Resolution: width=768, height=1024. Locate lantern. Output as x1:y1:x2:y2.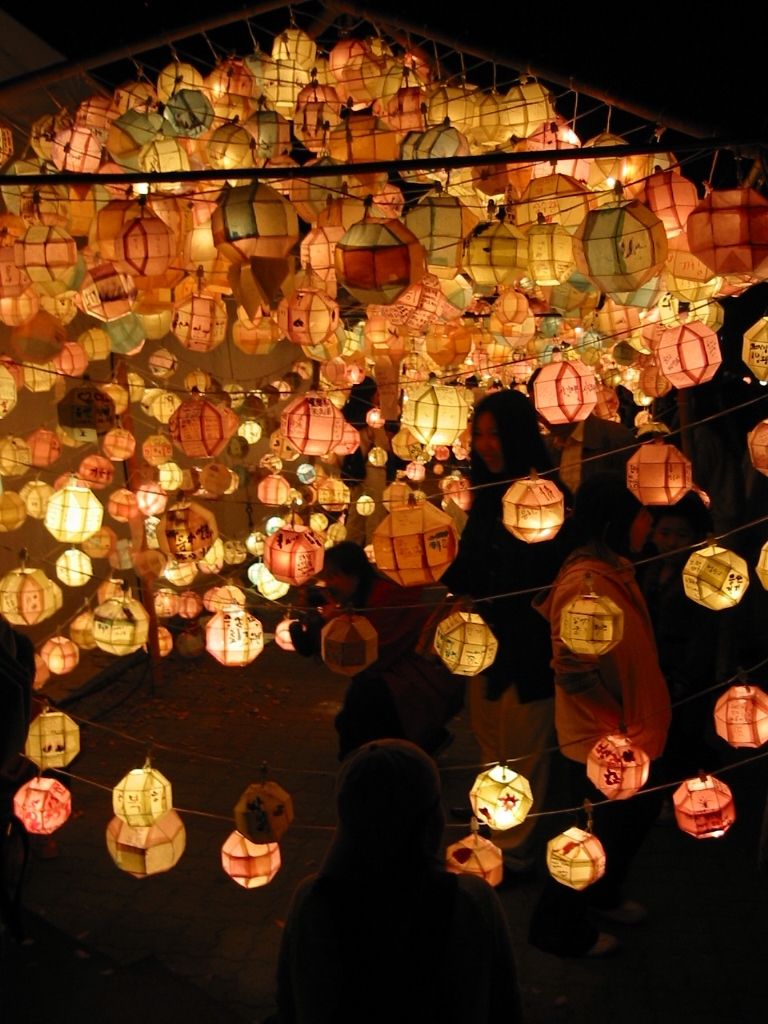
369:446:389:468.
